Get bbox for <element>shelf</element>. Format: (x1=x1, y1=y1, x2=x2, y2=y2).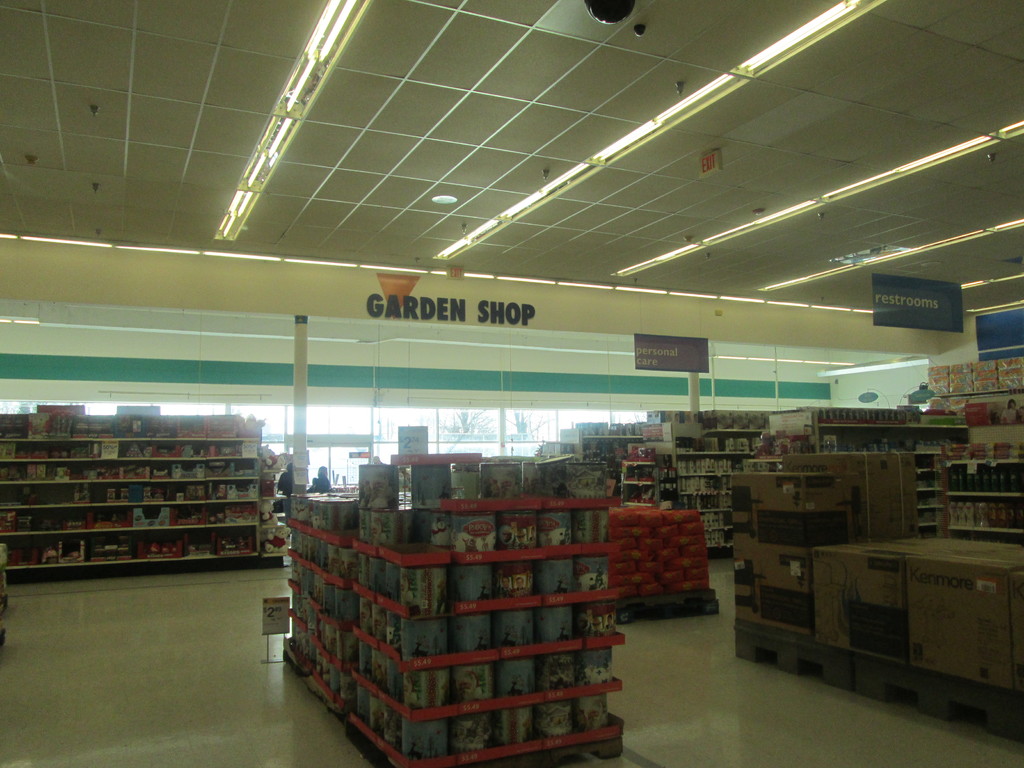
(x1=950, y1=454, x2=1023, y2=546).
